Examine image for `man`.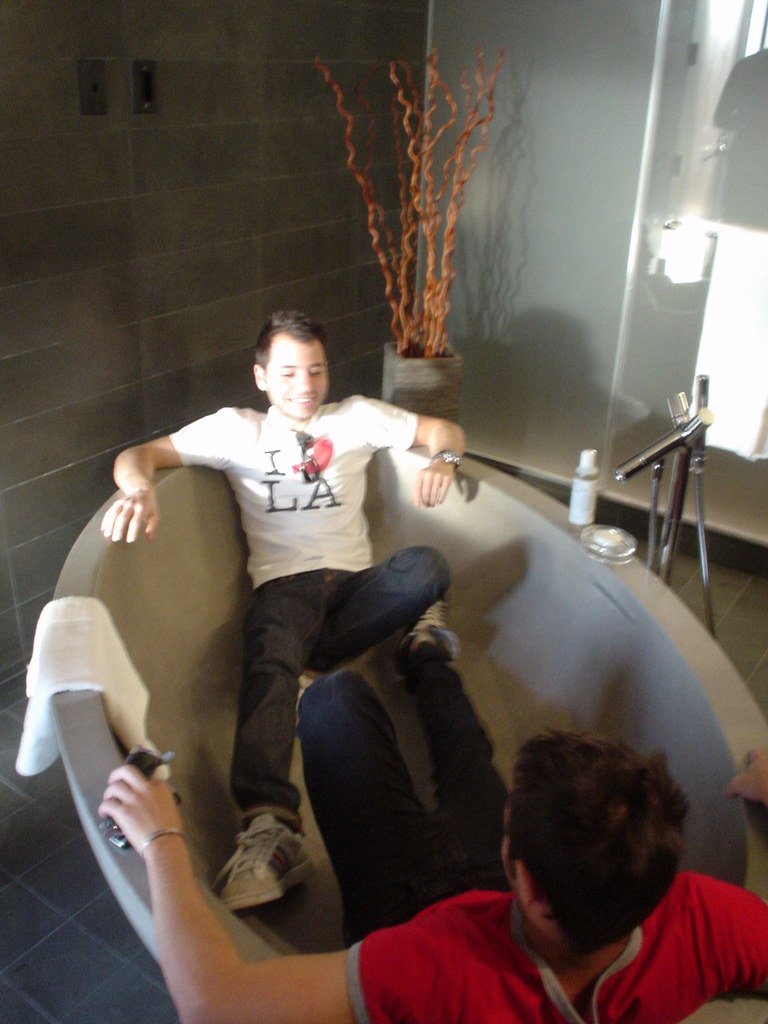
Examination result: l=97, t=583, r=767, b=1023.
